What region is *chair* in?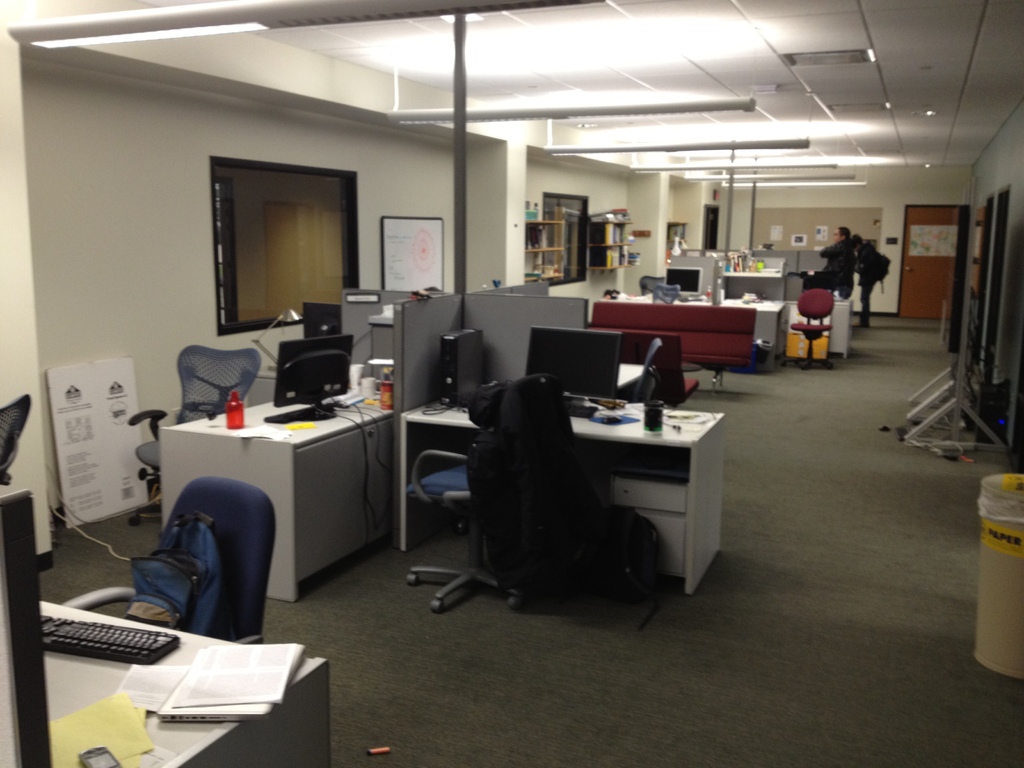
627:333:664:410.
